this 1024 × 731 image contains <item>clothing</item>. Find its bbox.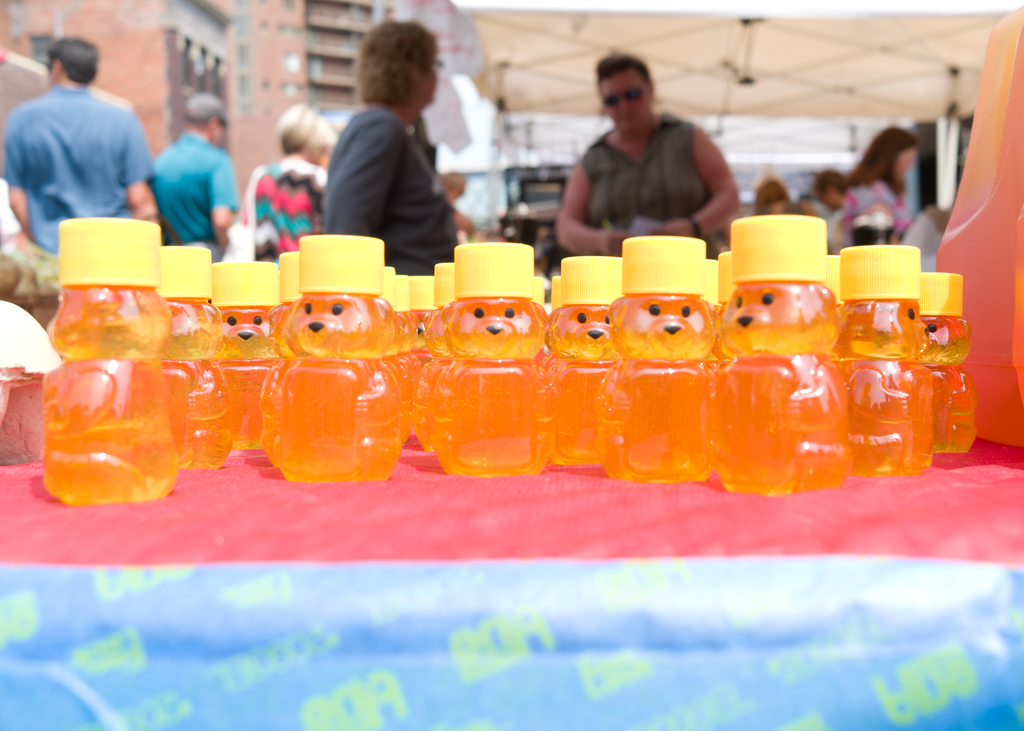
bbox=(0, 83, 159, 250).
